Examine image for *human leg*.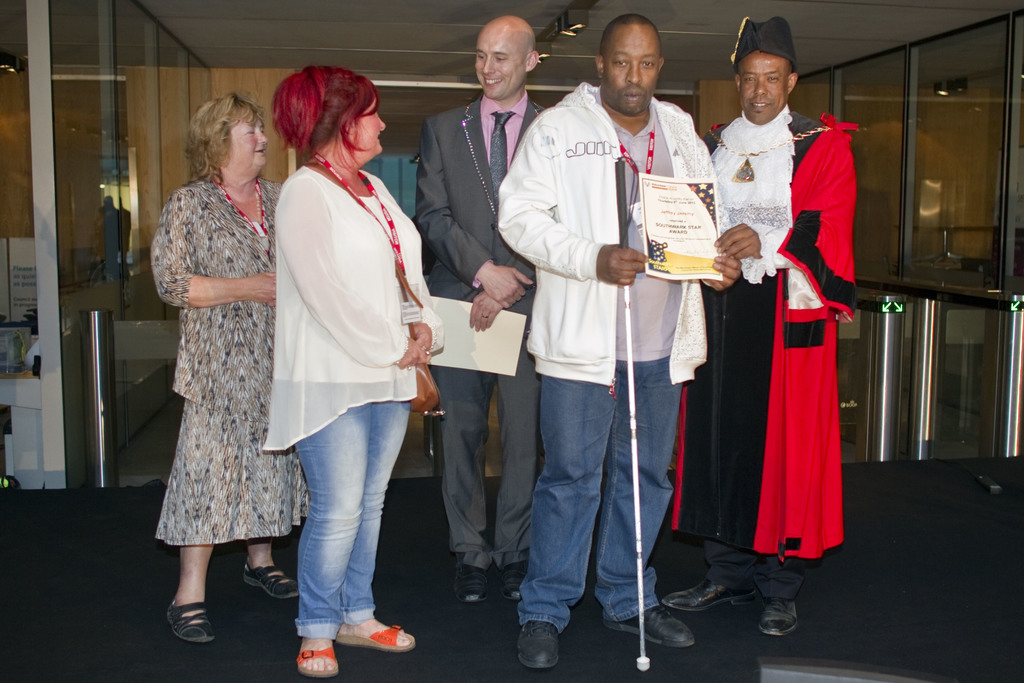
Examination result: [x1=334, y1=379, x2=414, y2=657].
